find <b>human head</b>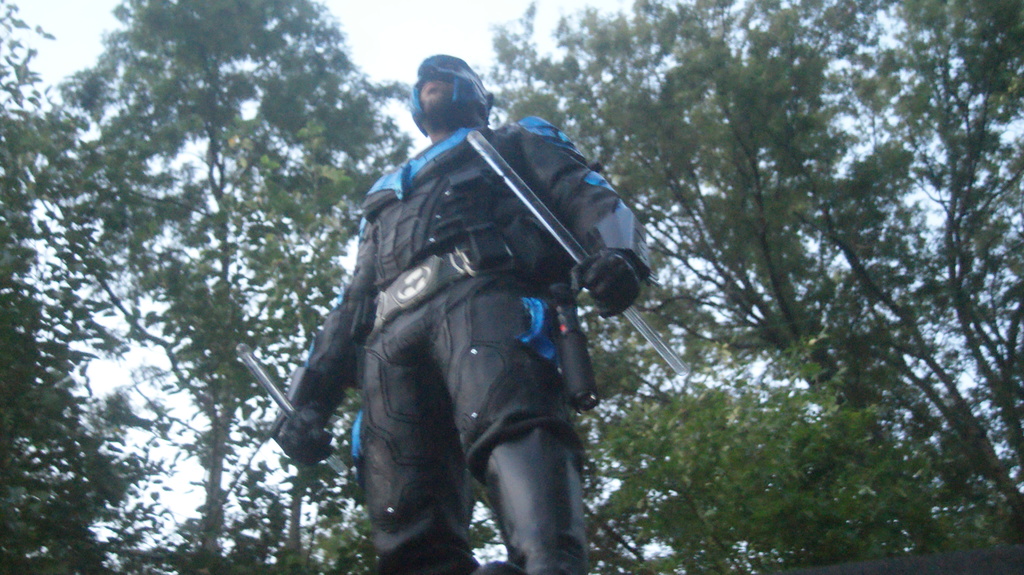
x1=405, y1=51, x2=493, y2=138
